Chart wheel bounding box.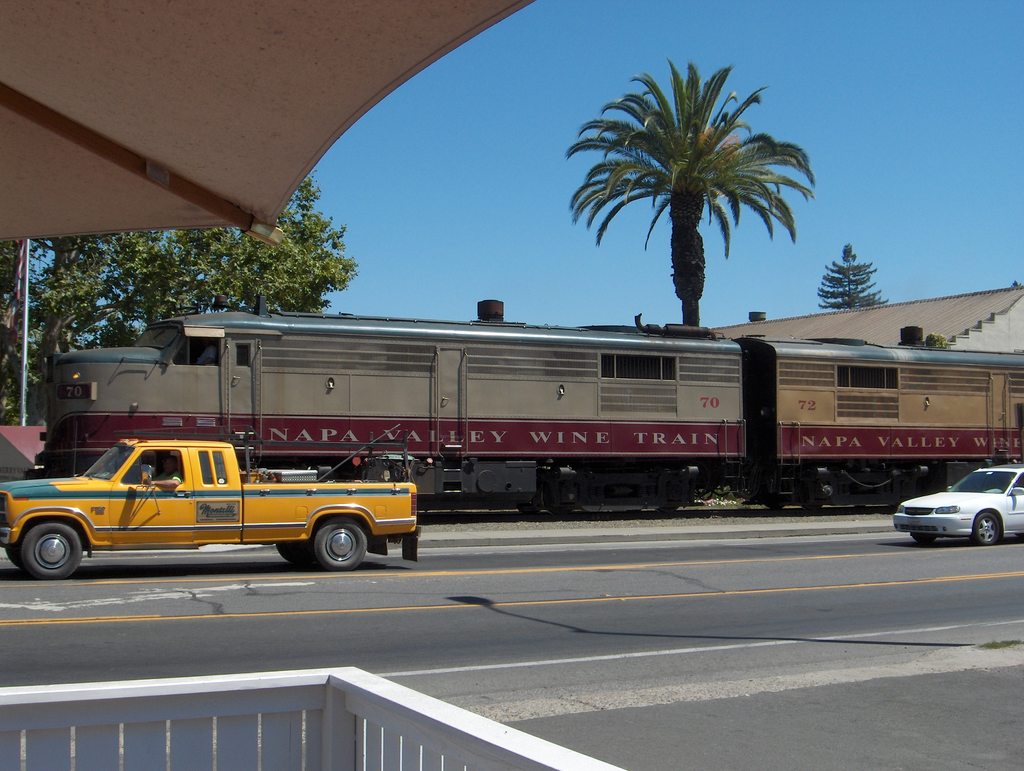
Charted: 971:510:1003:550.
